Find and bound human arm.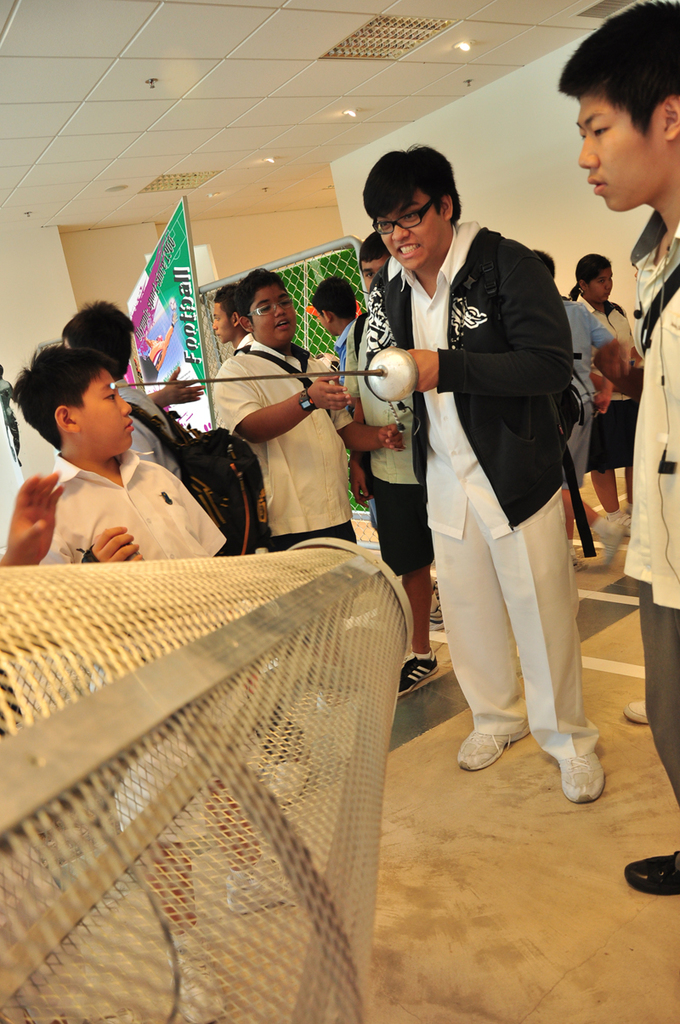
Bound: (left=82, top=516, right=141, bottom=564).
